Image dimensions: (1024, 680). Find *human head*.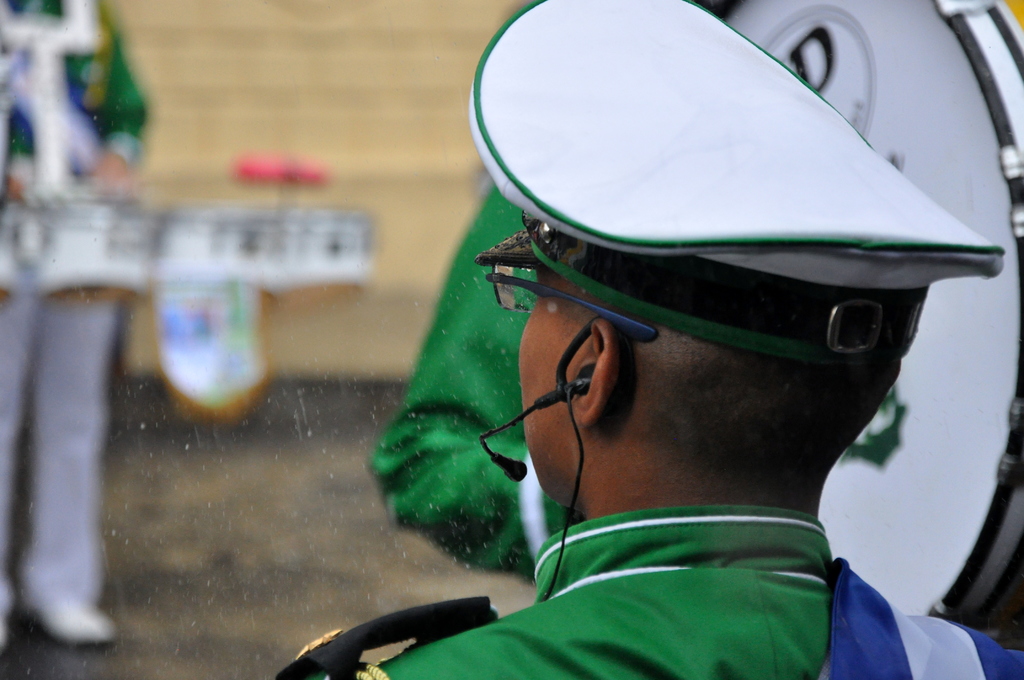
left=467, top=0, right=1007, bottom=517.
